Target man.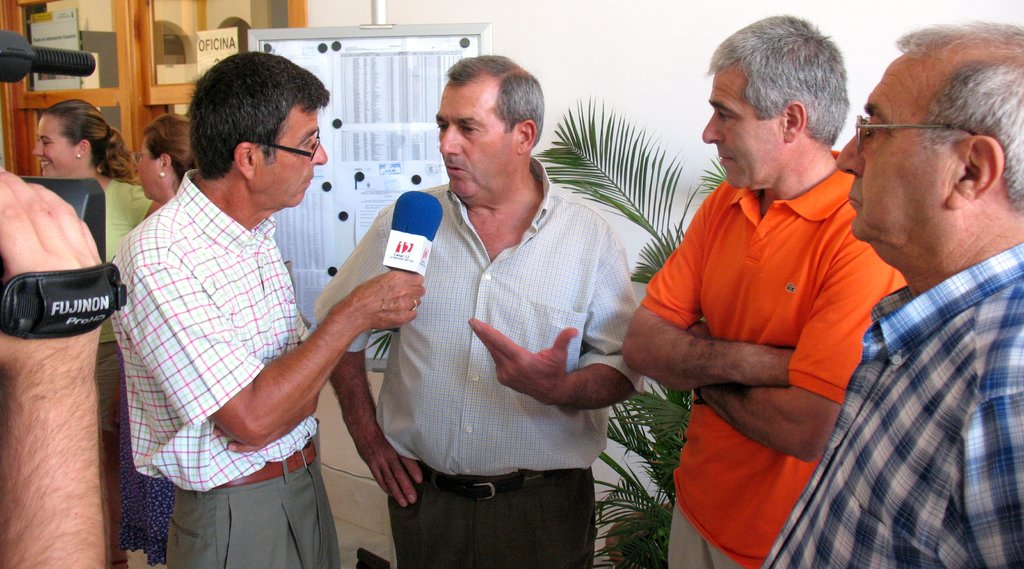
Target region: rect(753, 14, 1023, 568).
